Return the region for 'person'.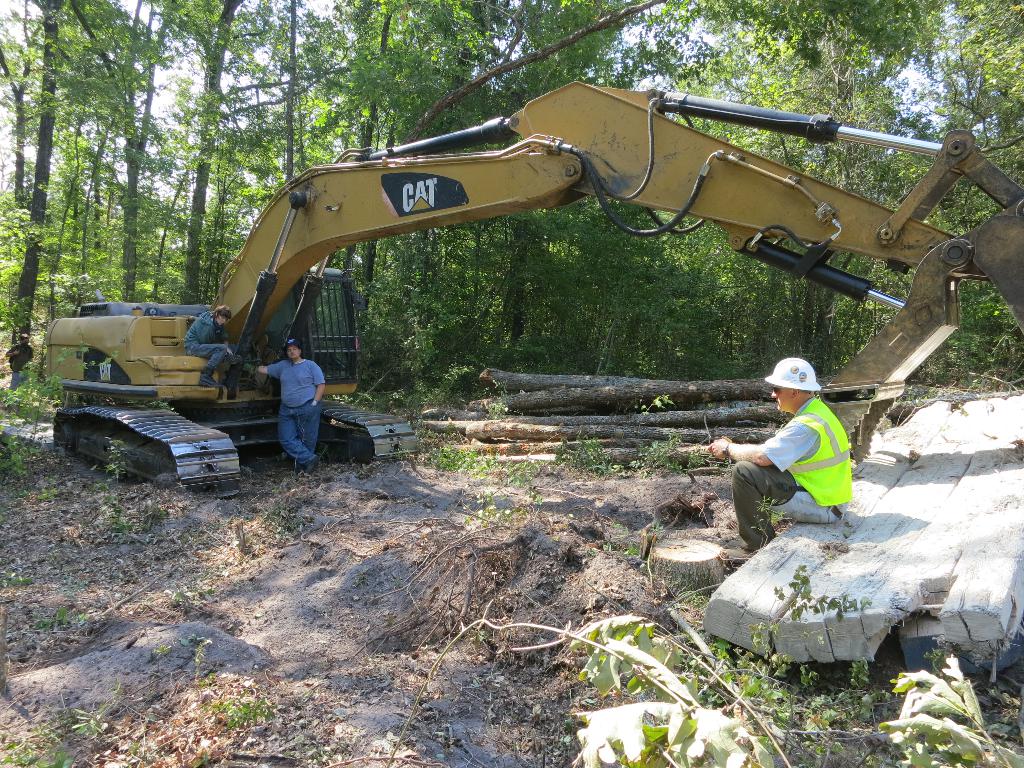
(x1=181, y1=306, x2=238, y2=392).
